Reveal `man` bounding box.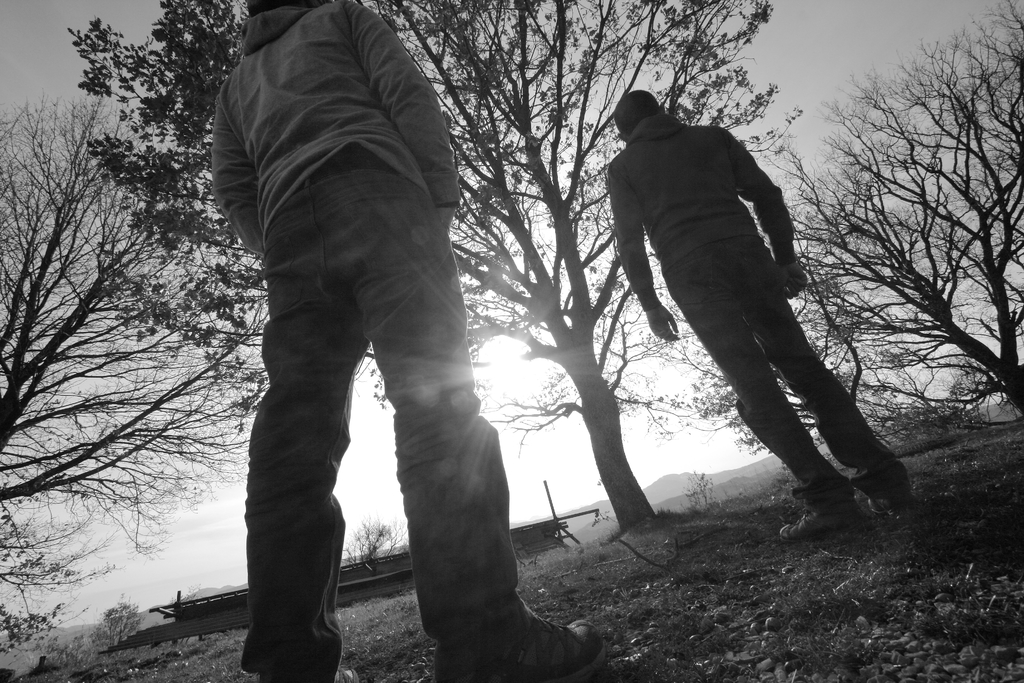
Revealed: [204,0,602,682].
